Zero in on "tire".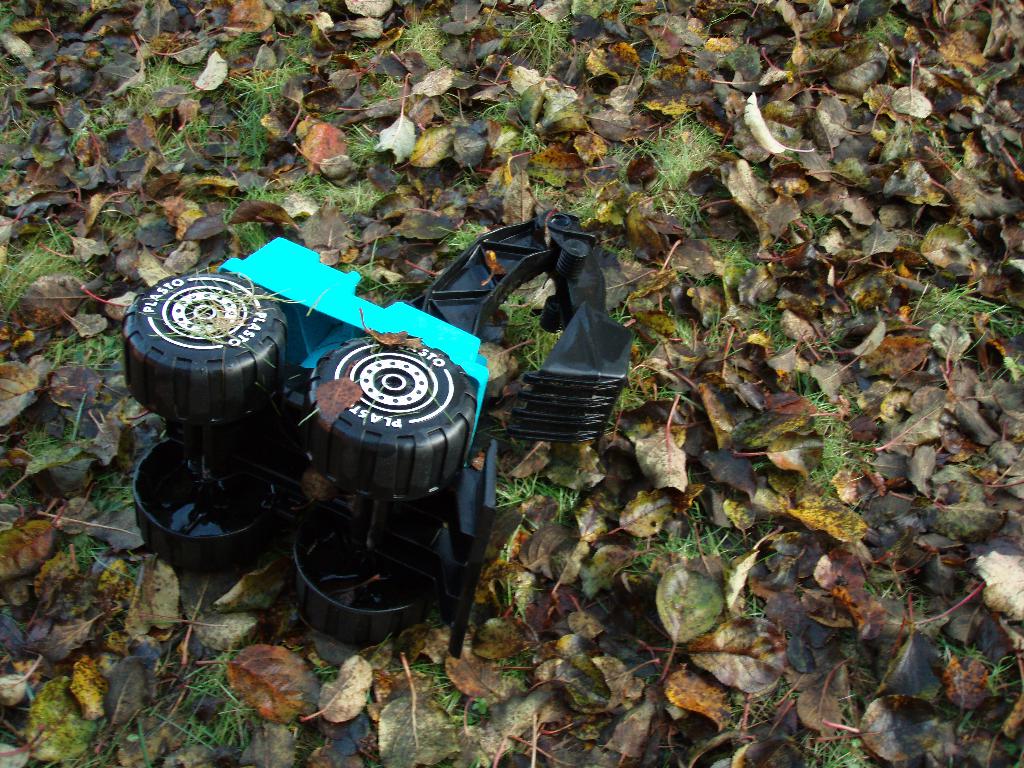
Zeroed in: (119, 429, 311, 569).
